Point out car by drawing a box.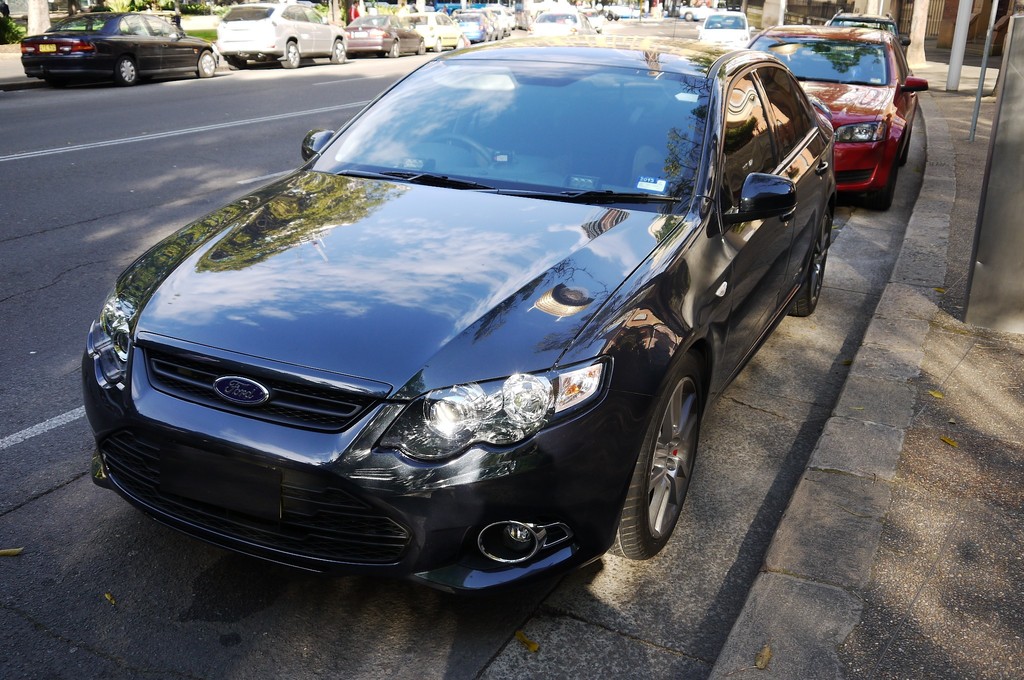
678:4:719:26.
